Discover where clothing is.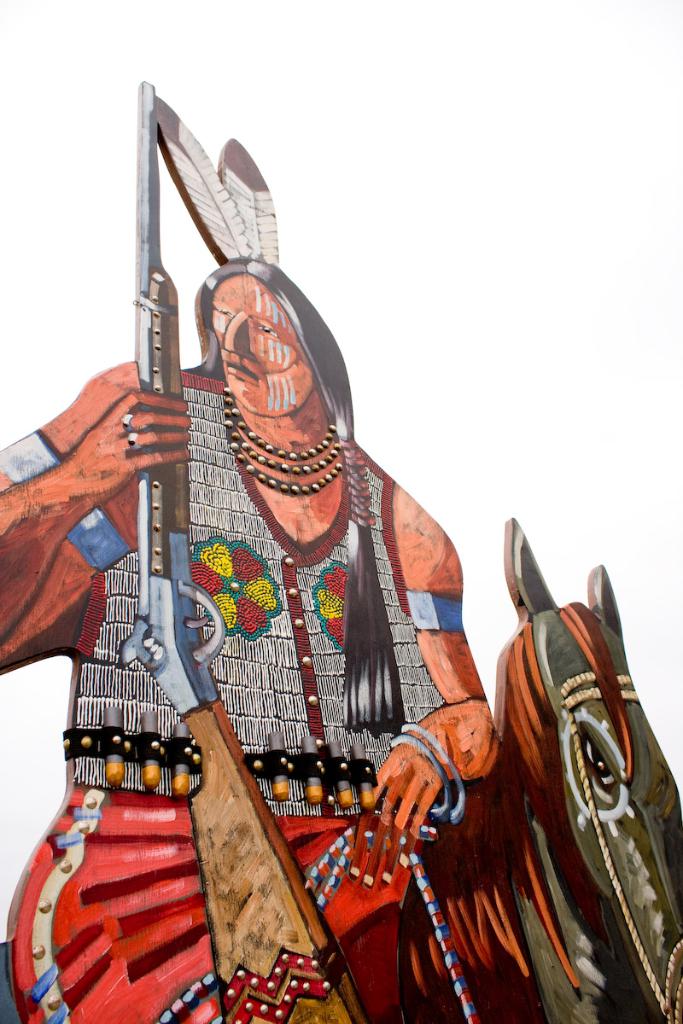
Discovered at select_region(9, 442, 447, 1023).
